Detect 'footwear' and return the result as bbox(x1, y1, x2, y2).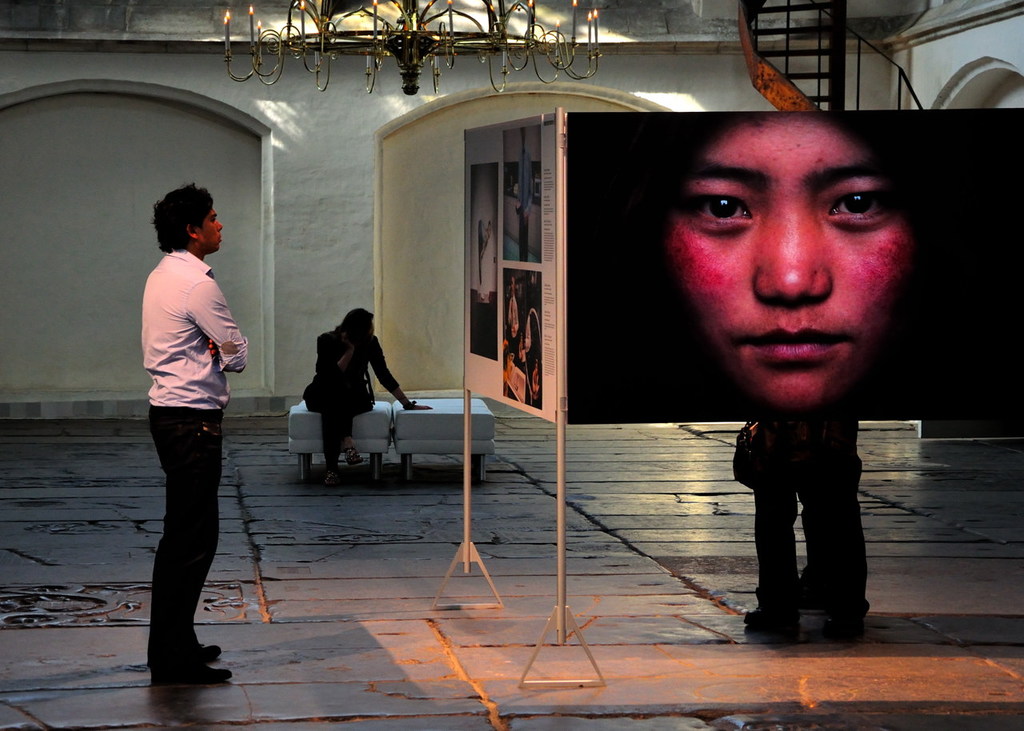
bbox(150, 639, 225, 660).
